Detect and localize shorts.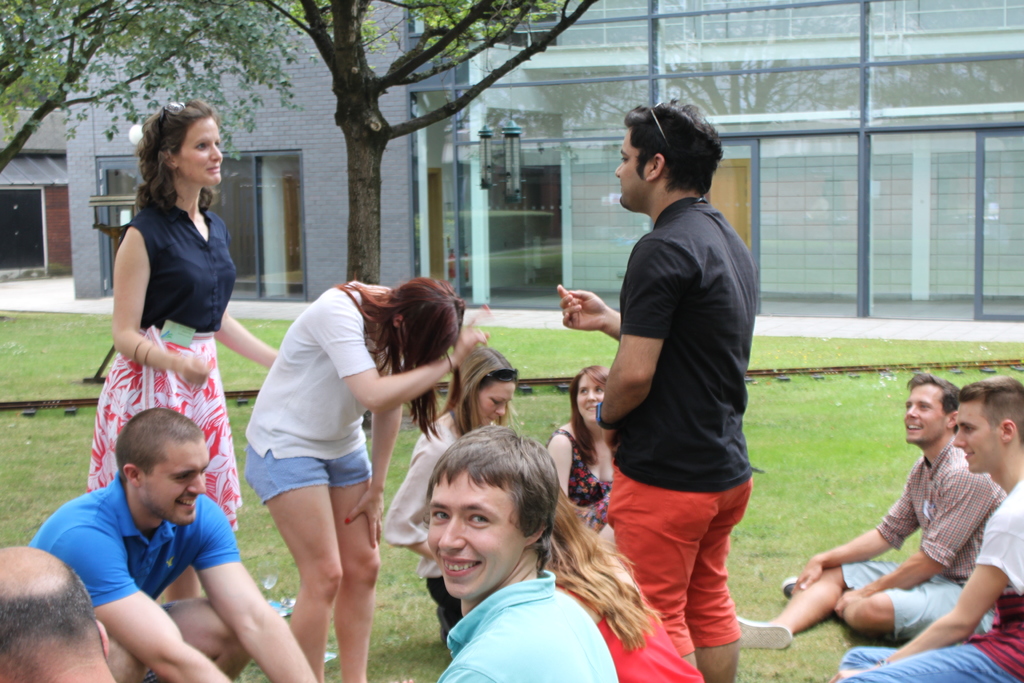
Localized at <bbox>606, 459, 754, 657</bbox>.
